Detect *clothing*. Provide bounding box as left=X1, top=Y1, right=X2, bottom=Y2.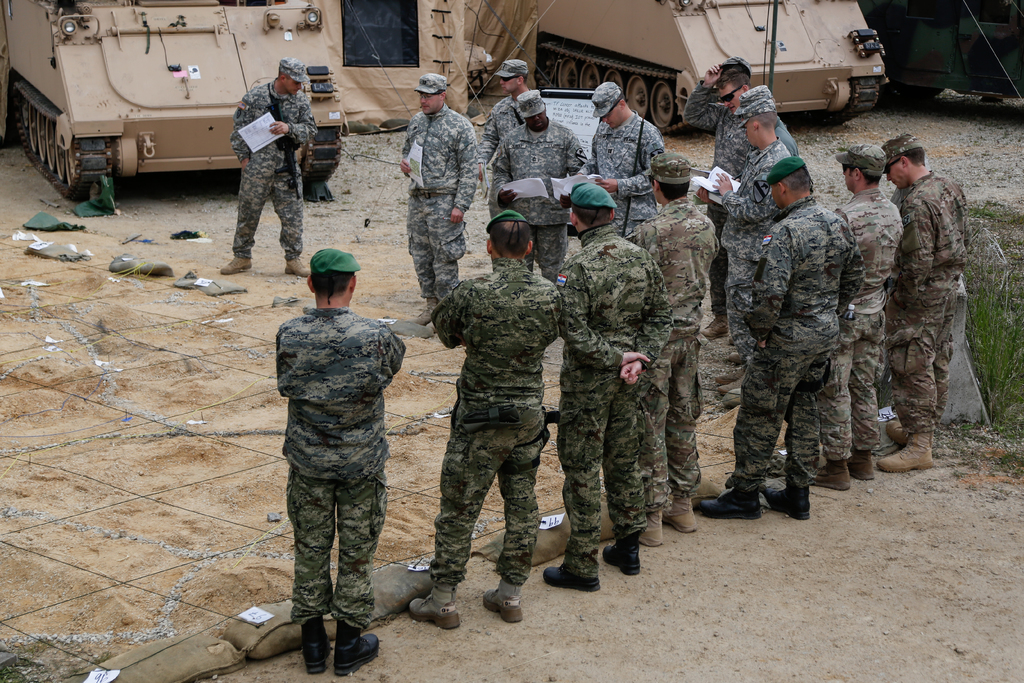
left=399, top=102, right=479, bottom=304.
